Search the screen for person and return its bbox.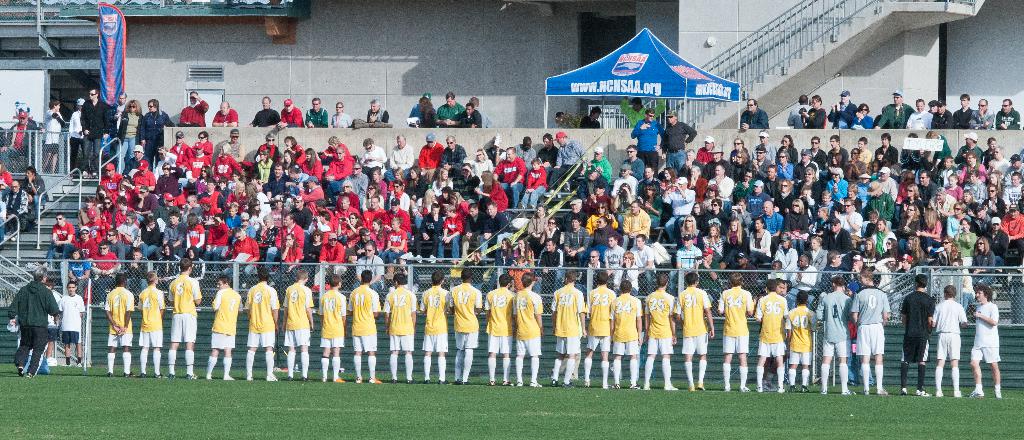
Found: x1=138, y1=215, x2=168, y2=258.
